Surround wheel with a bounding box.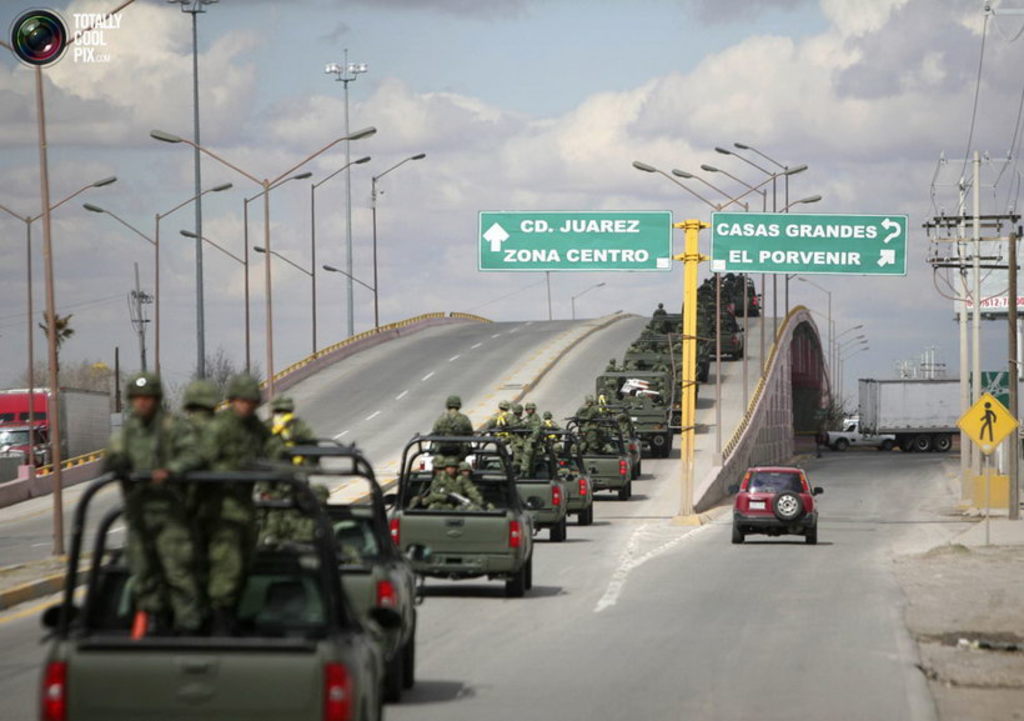
[left=773, top=491, right=800, bottom=520].
